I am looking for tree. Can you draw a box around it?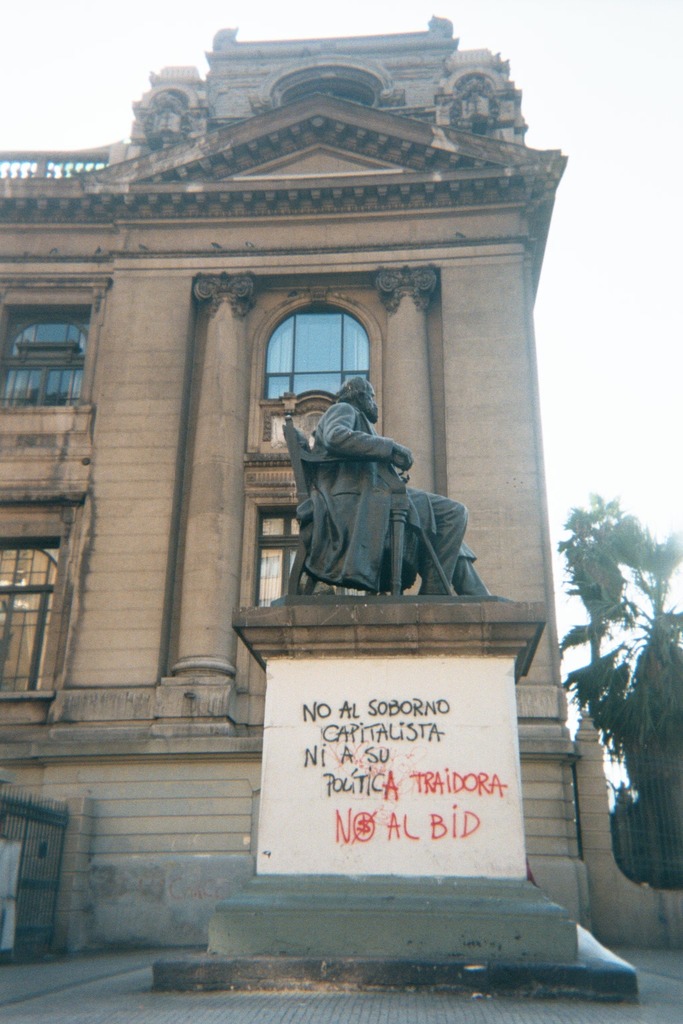
Sure, the bounding box is (560, 491, 682, 883).
